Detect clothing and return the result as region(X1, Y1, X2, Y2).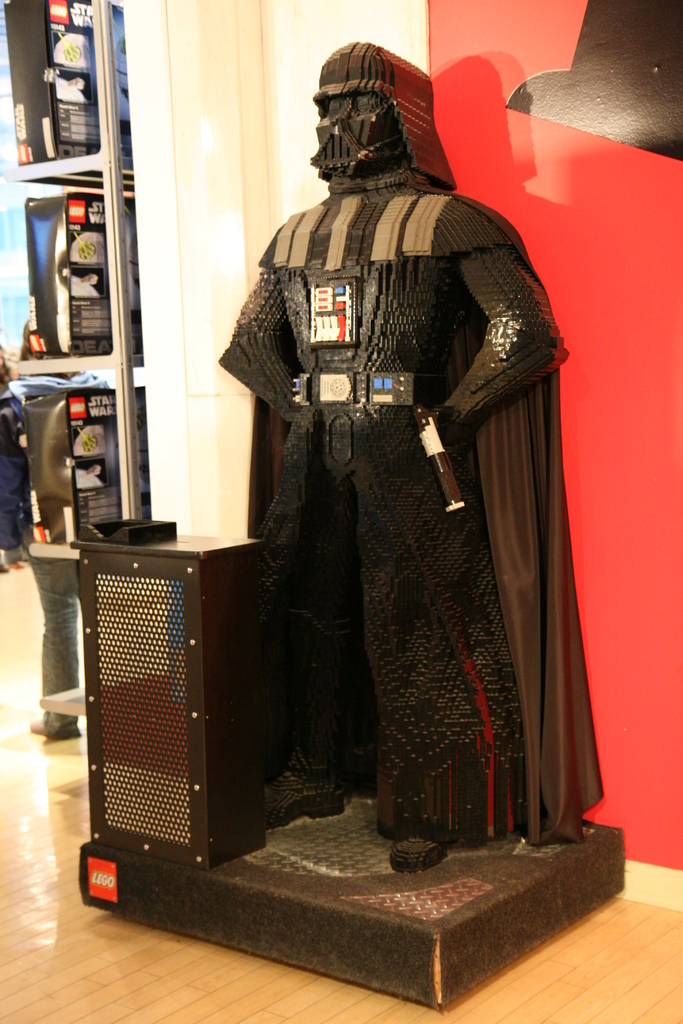
region(210, 188, 607, 844).
